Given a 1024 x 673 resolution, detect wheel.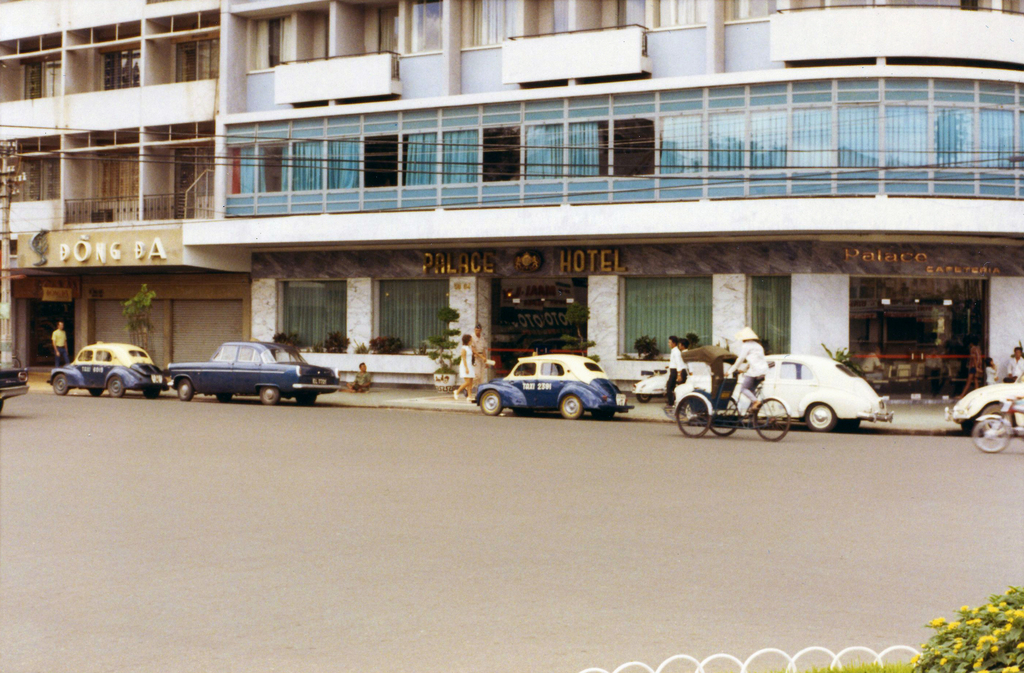
(x1=296, y1=394, x2=316, y2=403).
